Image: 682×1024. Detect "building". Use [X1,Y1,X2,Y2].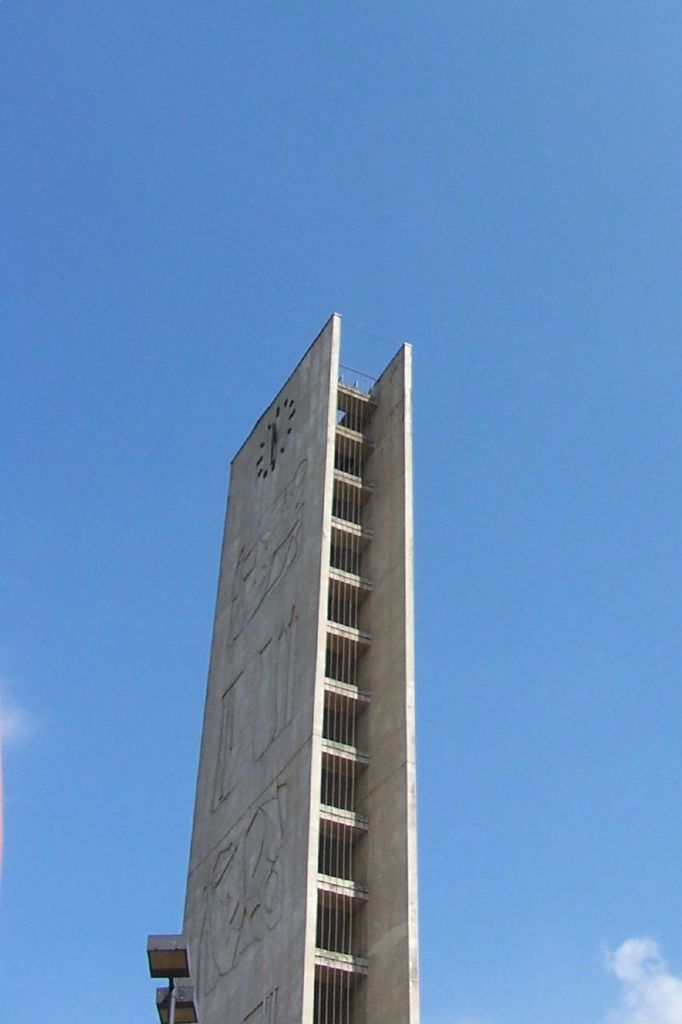
[142,307,423,1018].
